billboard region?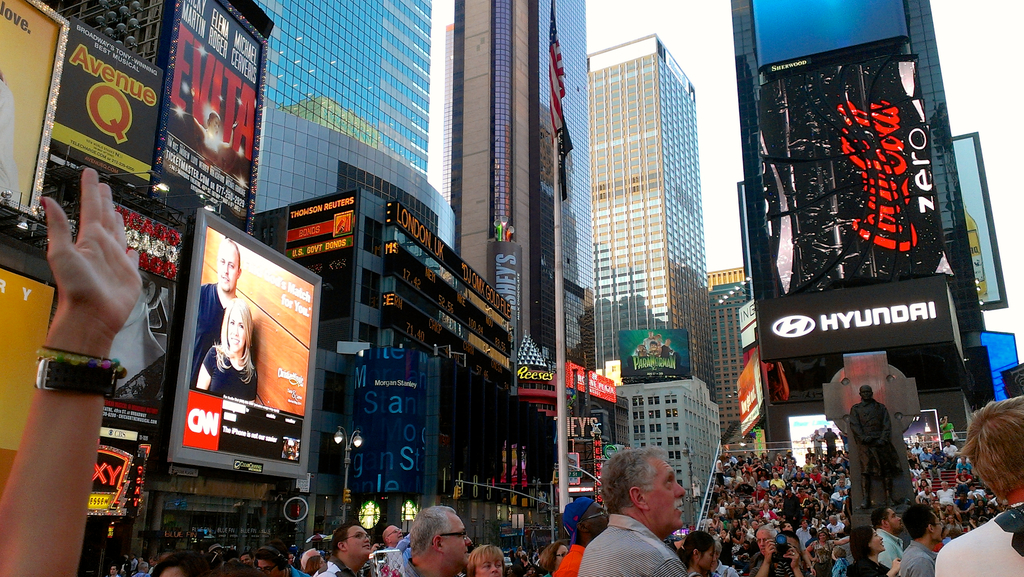
bbox=[39, 14, 168, 219]
